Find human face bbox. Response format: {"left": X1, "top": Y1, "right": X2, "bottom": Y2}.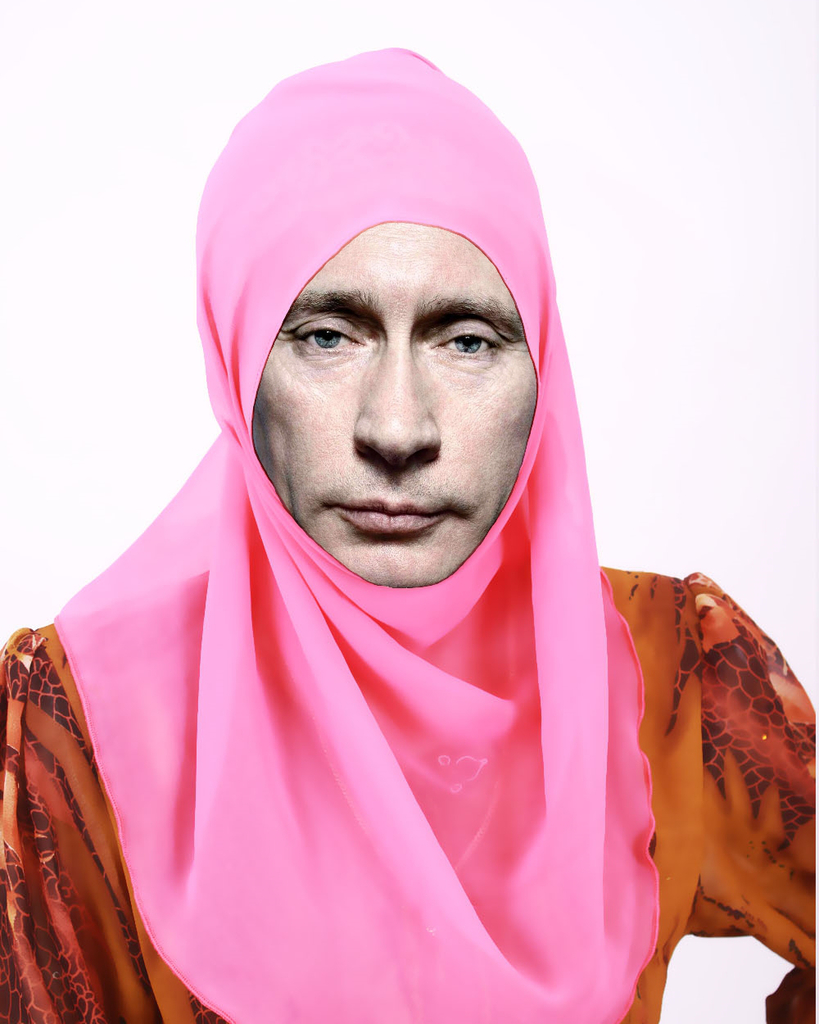
{"left": 251, "top": 220, "right": 537, "bottom": 588}.
